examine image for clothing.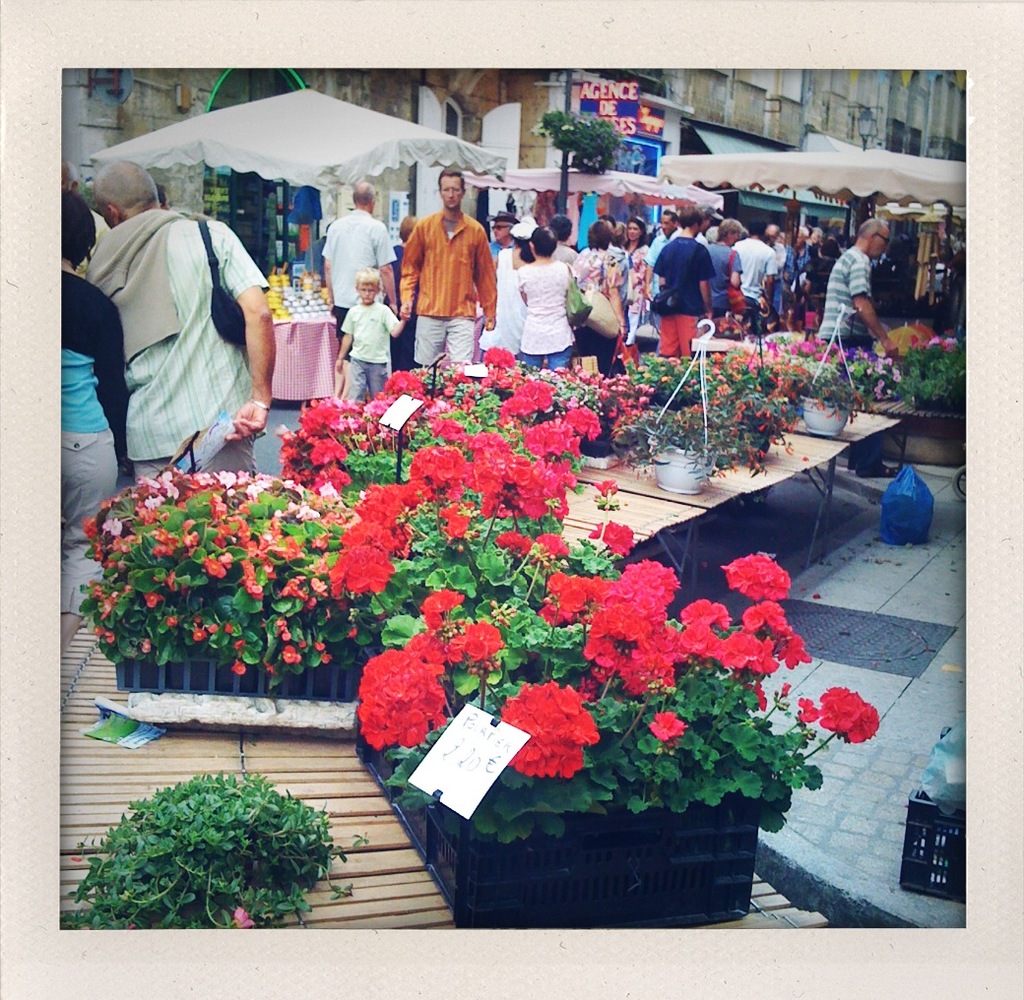
Examination result: x1=815 y1=247 x2=867 y2=338.
